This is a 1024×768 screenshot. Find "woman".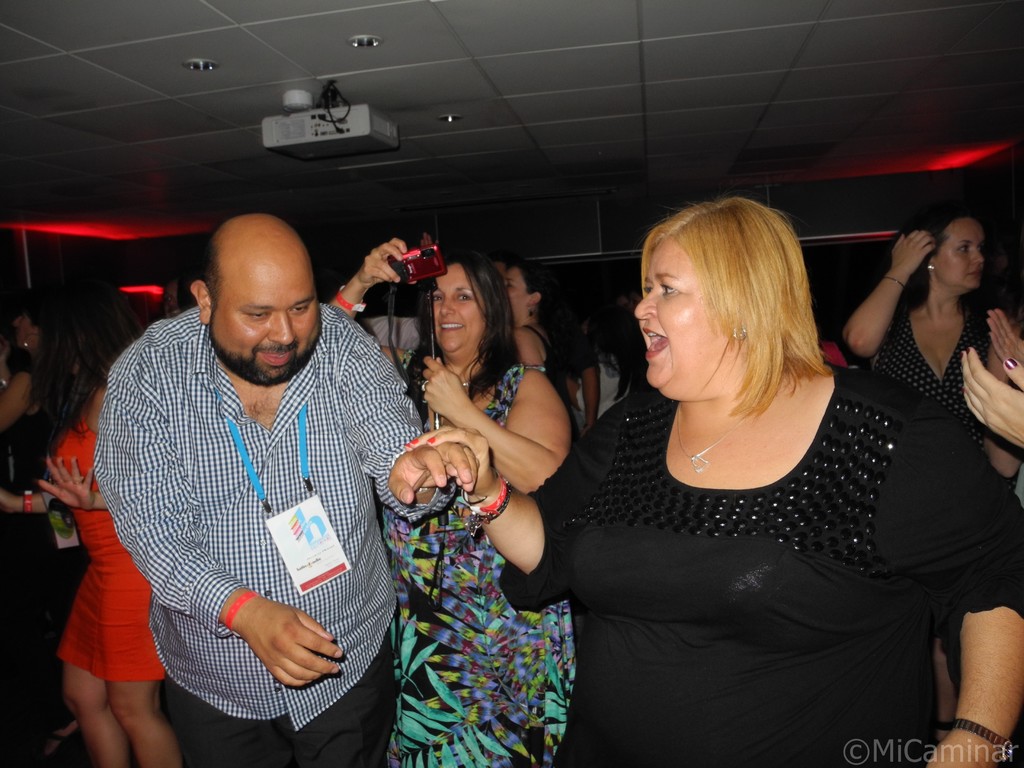
Bounding box: bbox(2, 290, 90, 744).
